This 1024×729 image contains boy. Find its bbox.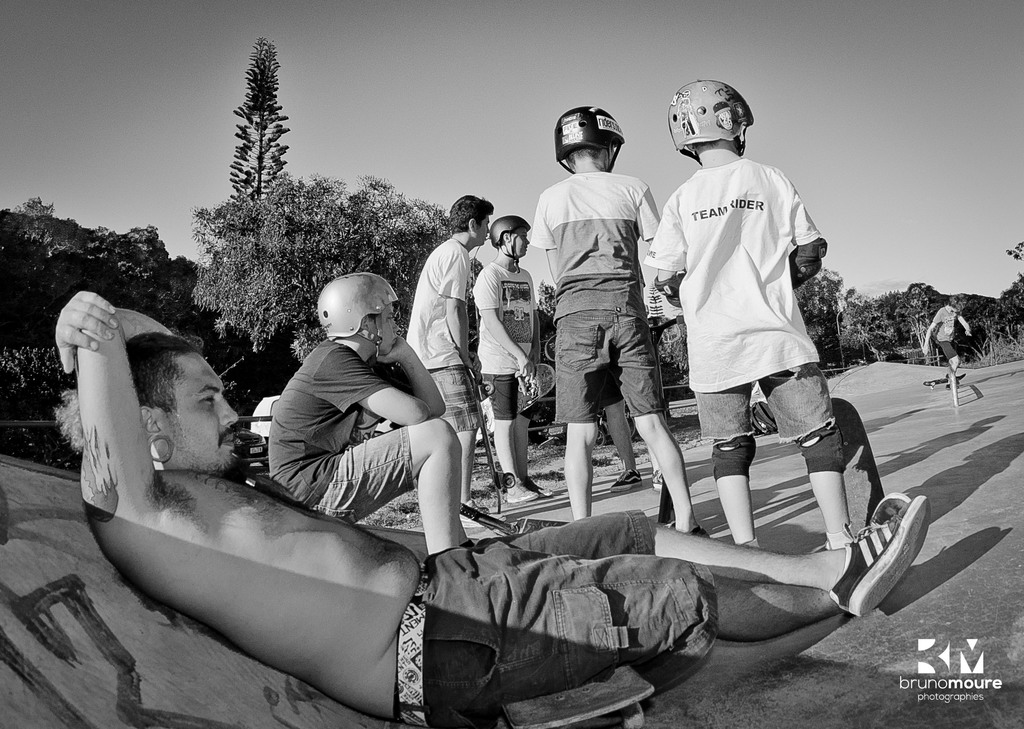
{"left": 646, "top": 79, "right": 829, "bottom": 557}.
